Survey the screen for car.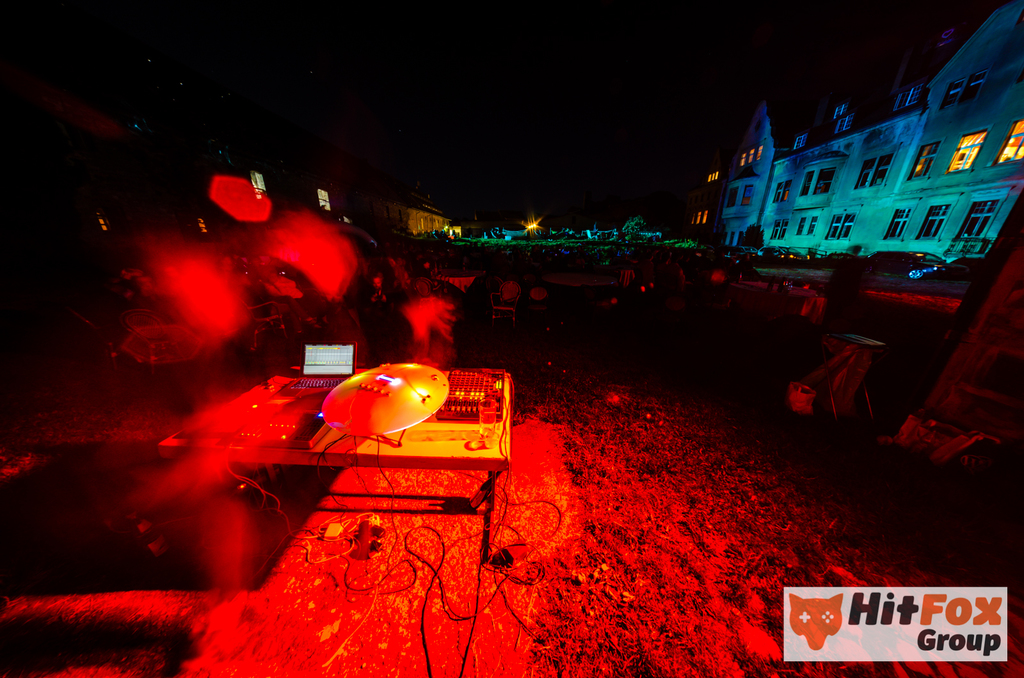
Survey found: 875:248:972:281.
